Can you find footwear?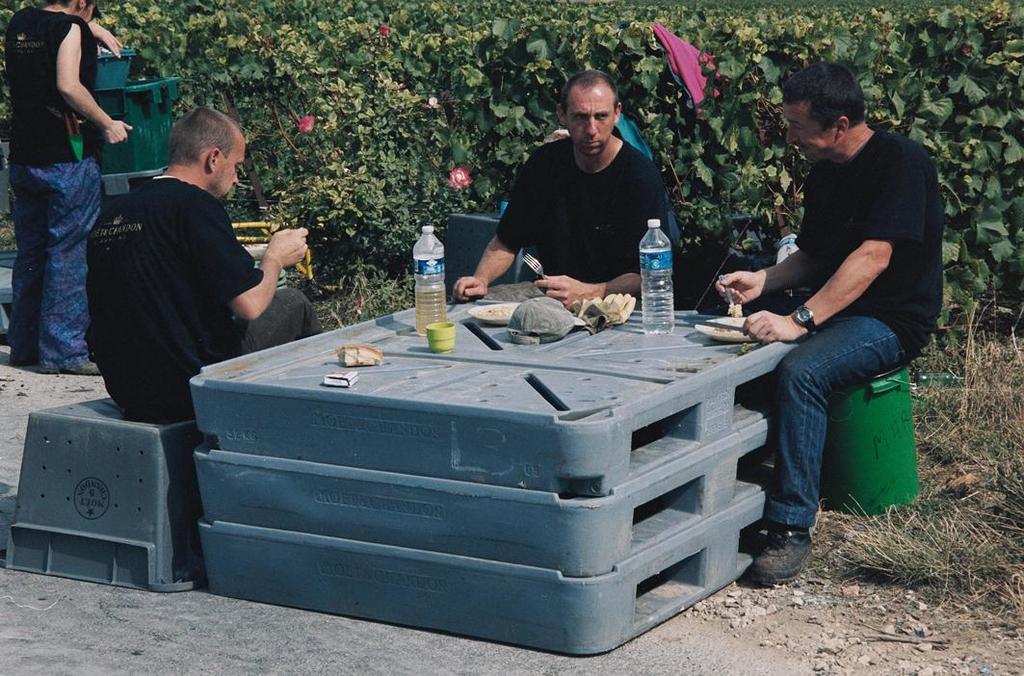
Yes, bounding box: <box>47,358,97,374</box>.
